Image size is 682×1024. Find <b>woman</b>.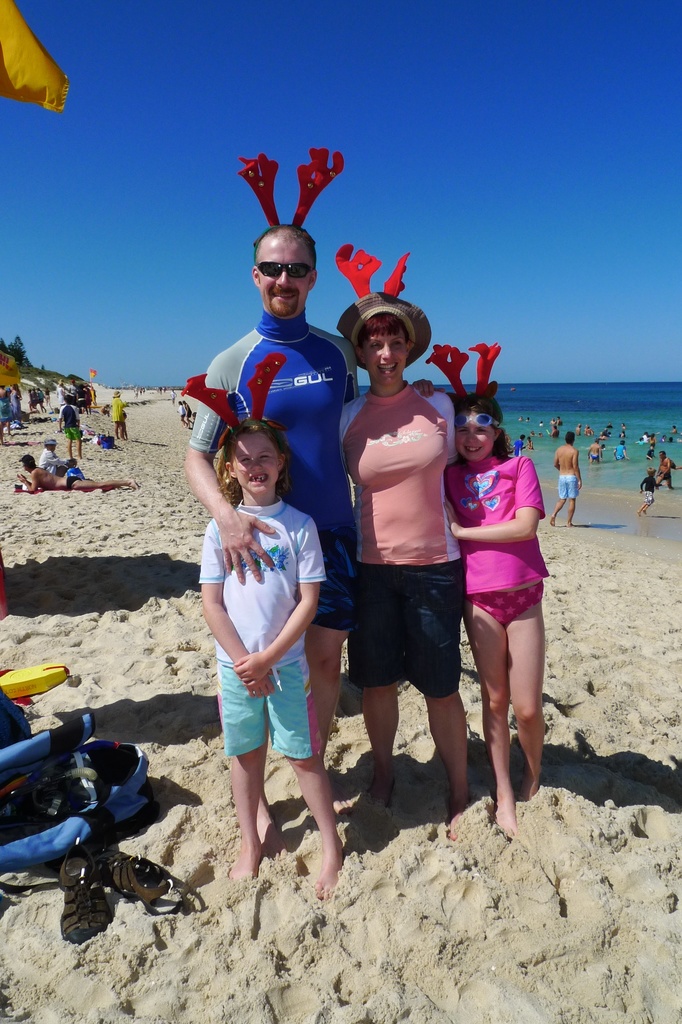
(111, 390, 125, 440).
